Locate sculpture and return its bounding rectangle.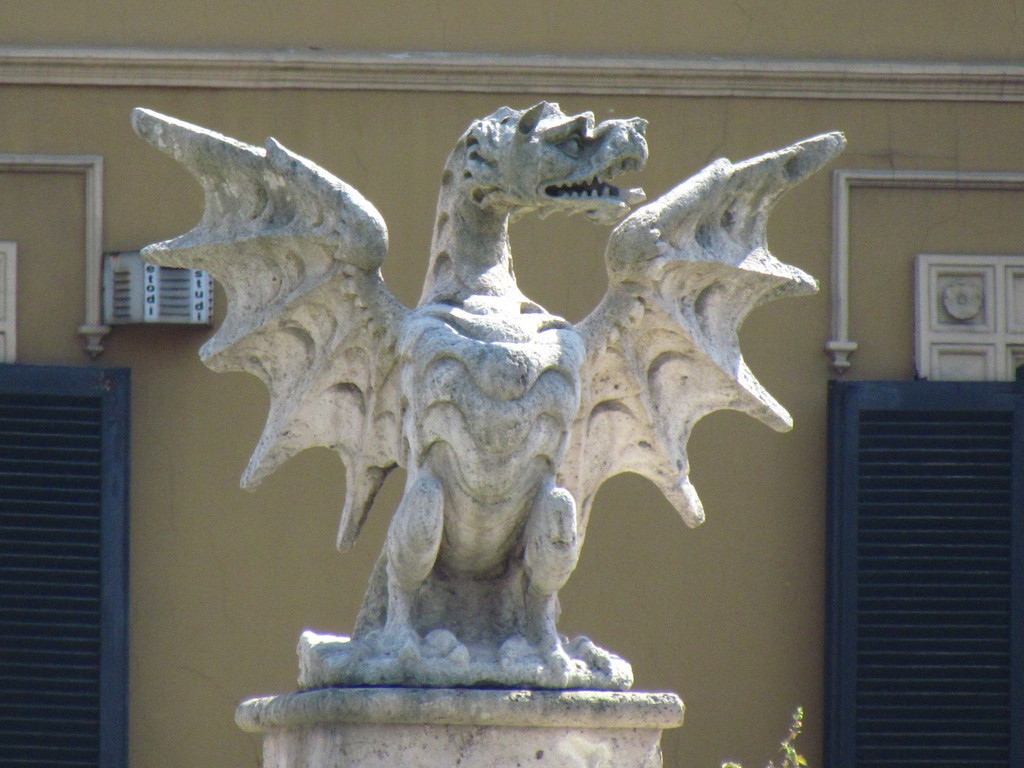
locate(186, 63, 881, 723).
